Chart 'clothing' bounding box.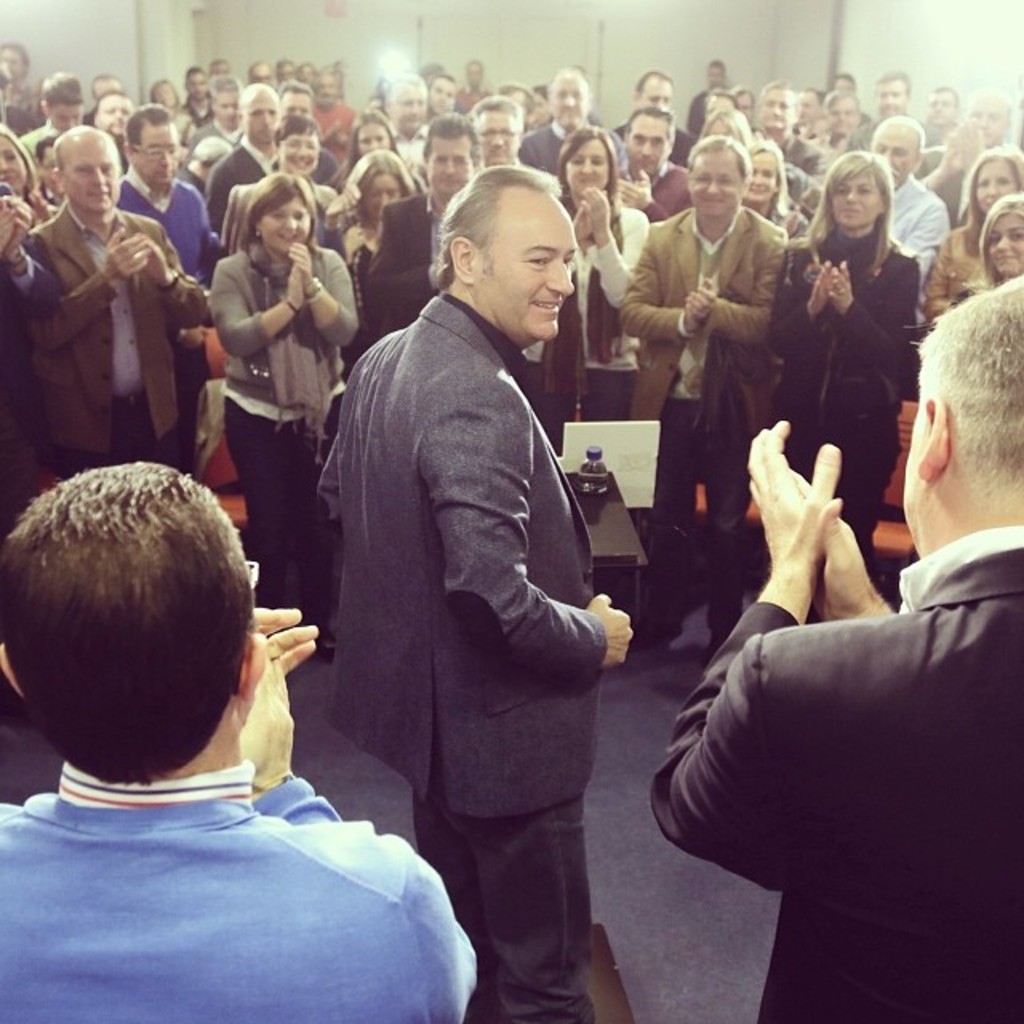
Charted: box=[770, 224, 928, 576].
